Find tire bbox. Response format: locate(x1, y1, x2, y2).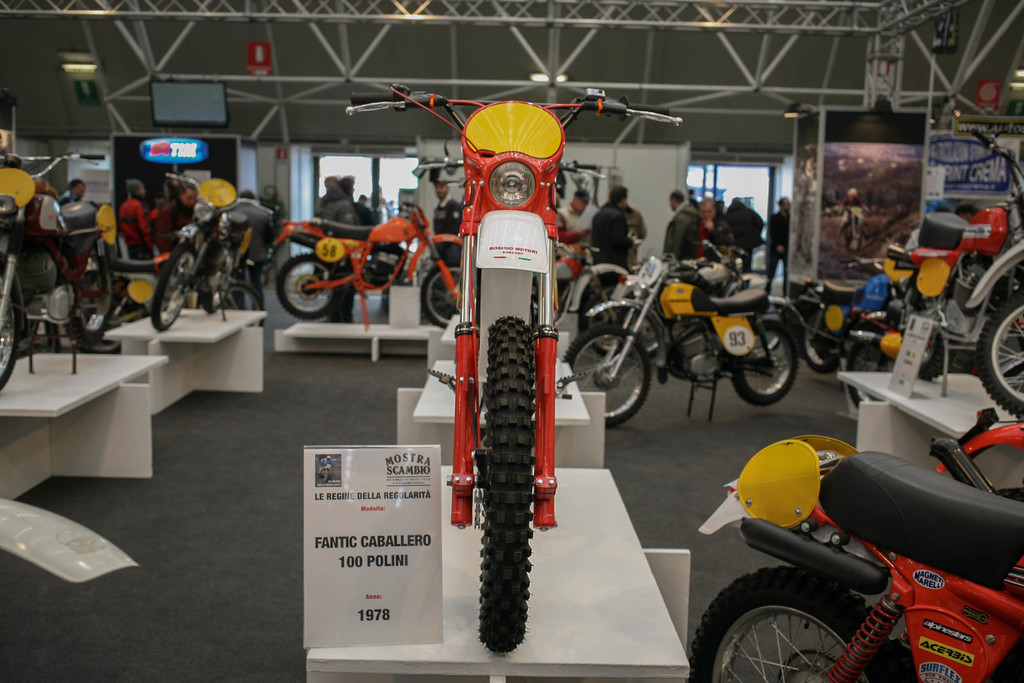
locate(580, 288, 650, 356).
